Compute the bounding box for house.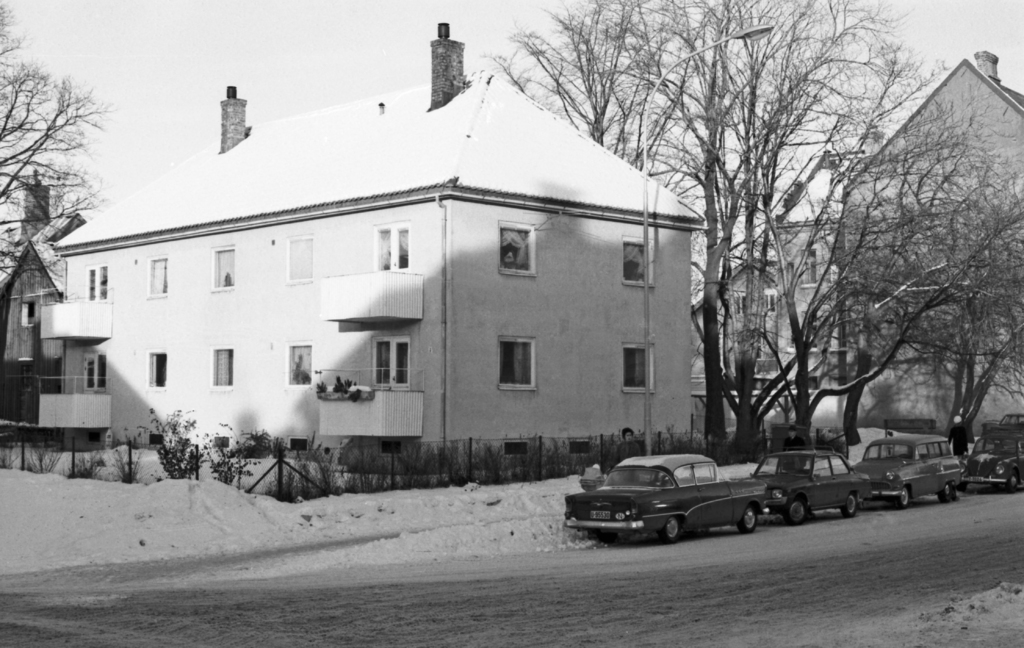
[78, 67, 723, 506].
